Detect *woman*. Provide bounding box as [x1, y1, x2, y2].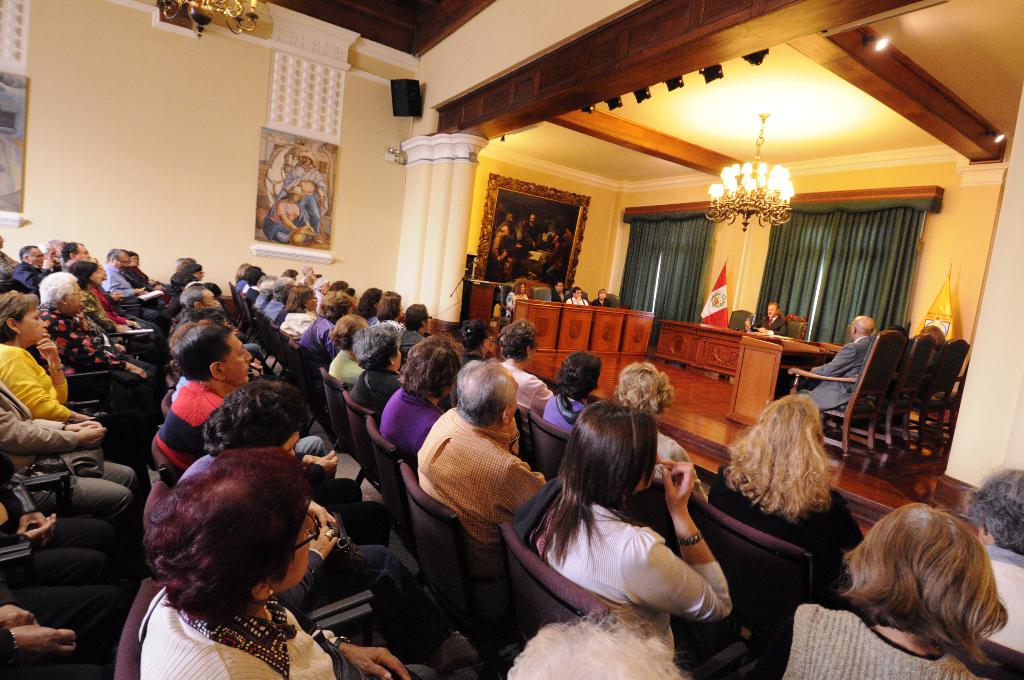
[612, 362, 708, 509].
